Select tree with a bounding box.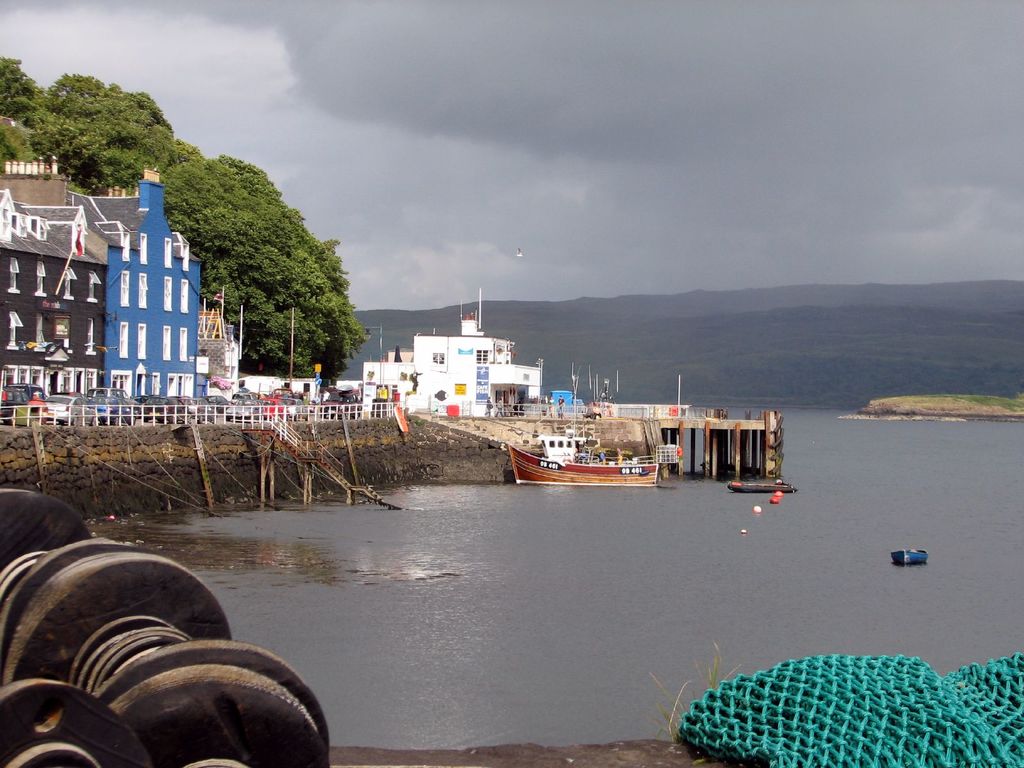
166 148 350 385.
